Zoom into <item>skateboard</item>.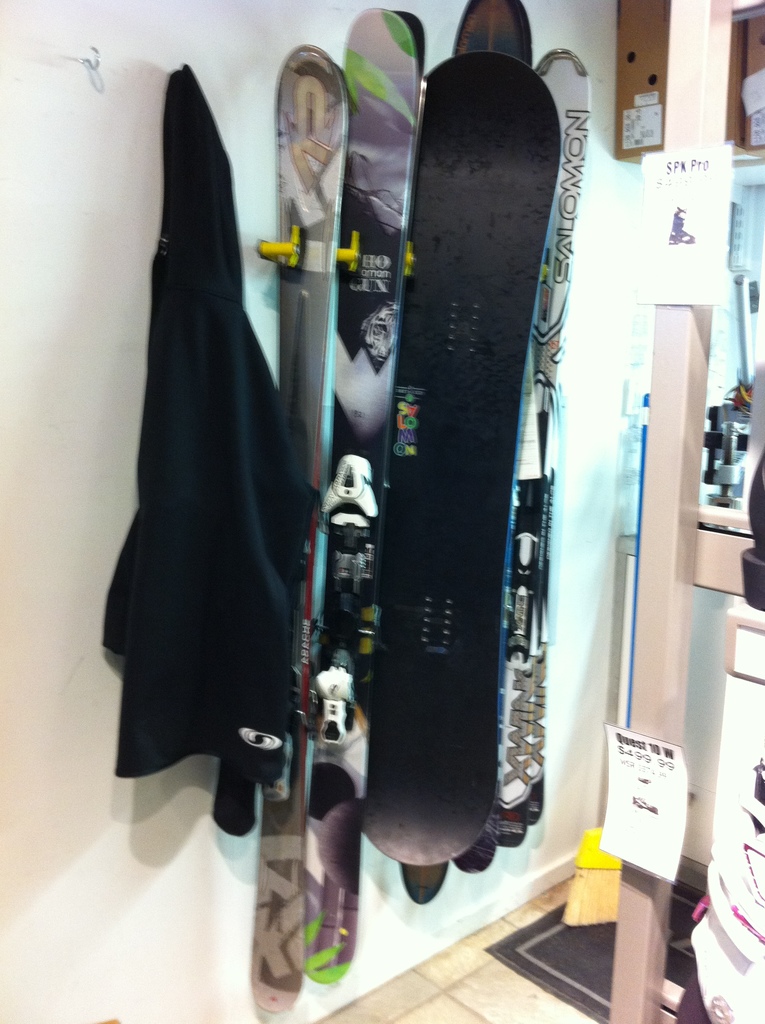
Zoom target: 241, 43, 355, 1011.
